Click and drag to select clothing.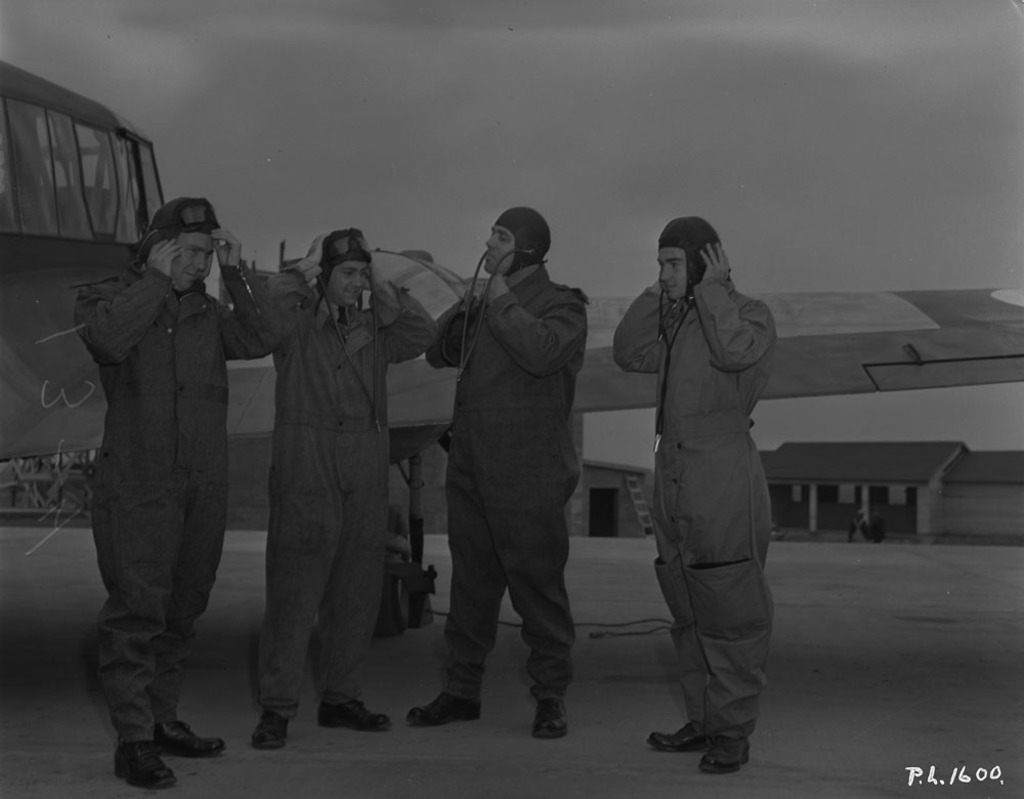
Selection: <bbox>78, 263, 299, 742</bbox>.
